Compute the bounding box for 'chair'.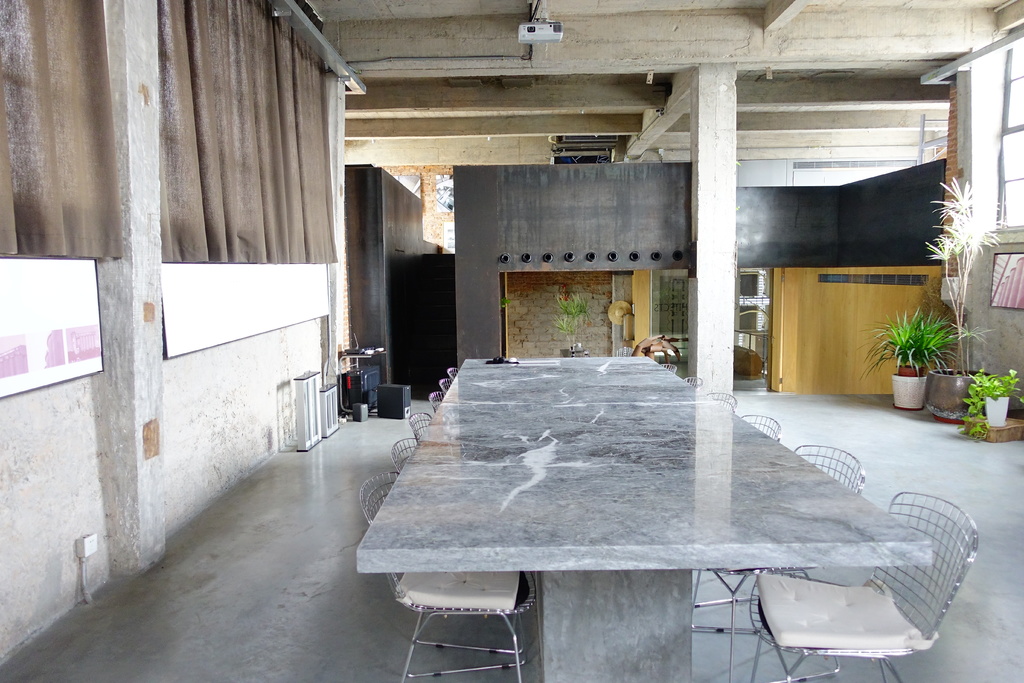
438, 378, 451, 393.
